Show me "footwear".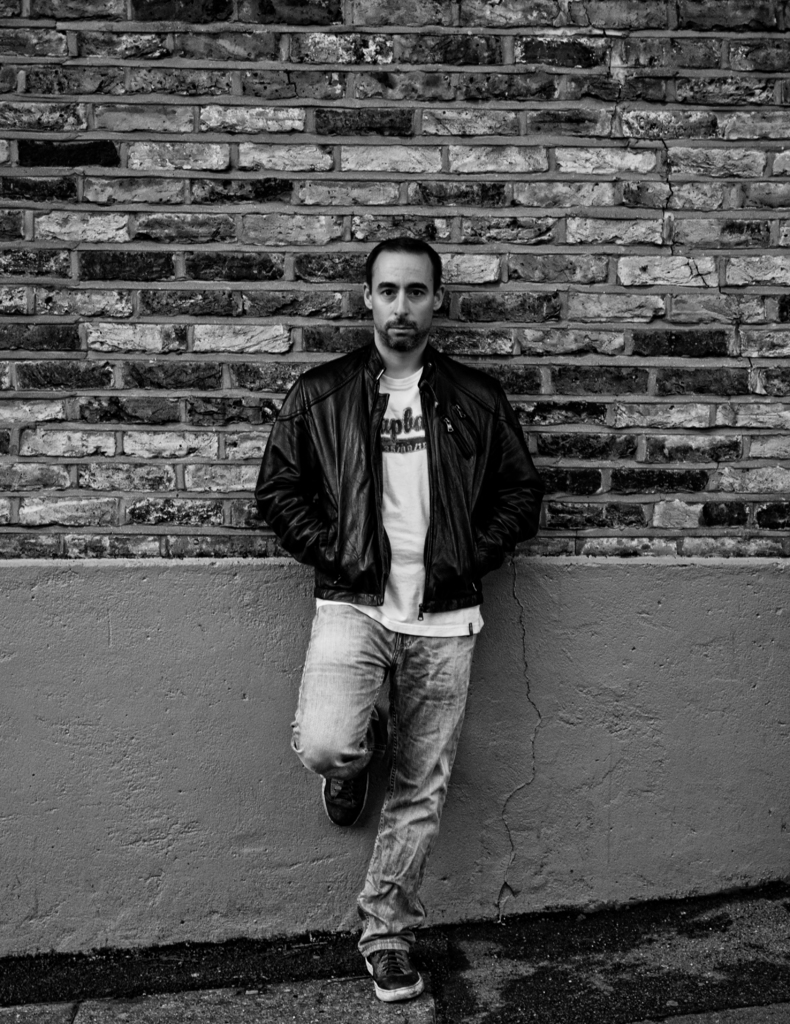
"footwear" is here: detection(356, 919, 437, 1012).
